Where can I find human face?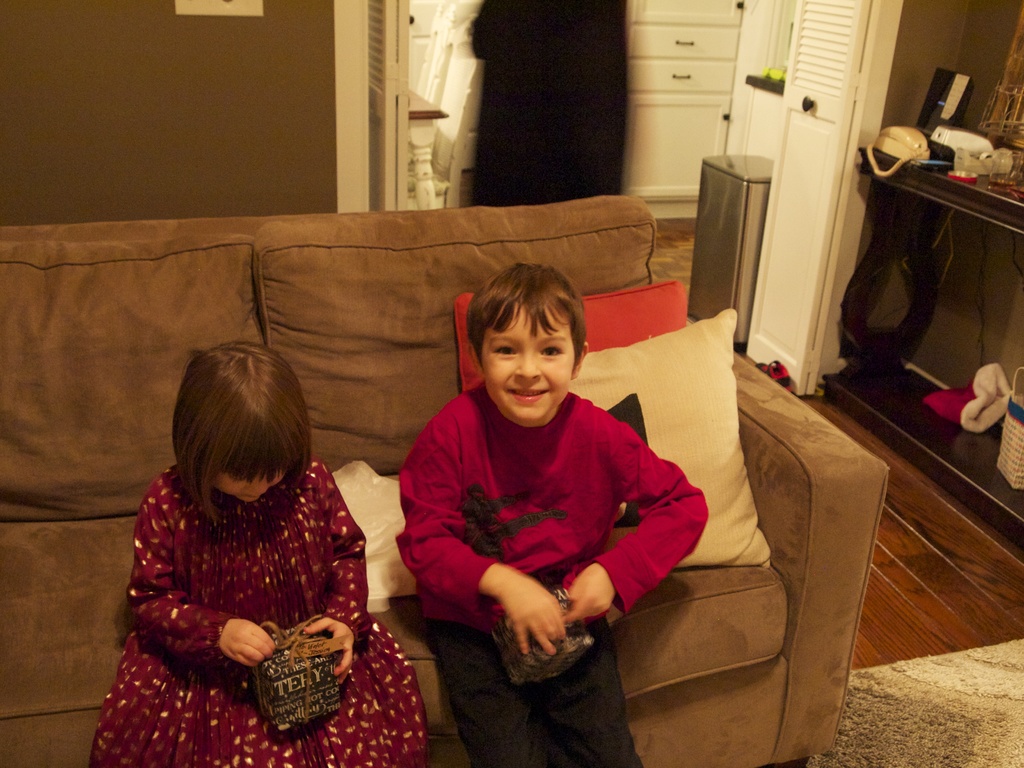
You can find it at box=[209, 462, 289, 502].
